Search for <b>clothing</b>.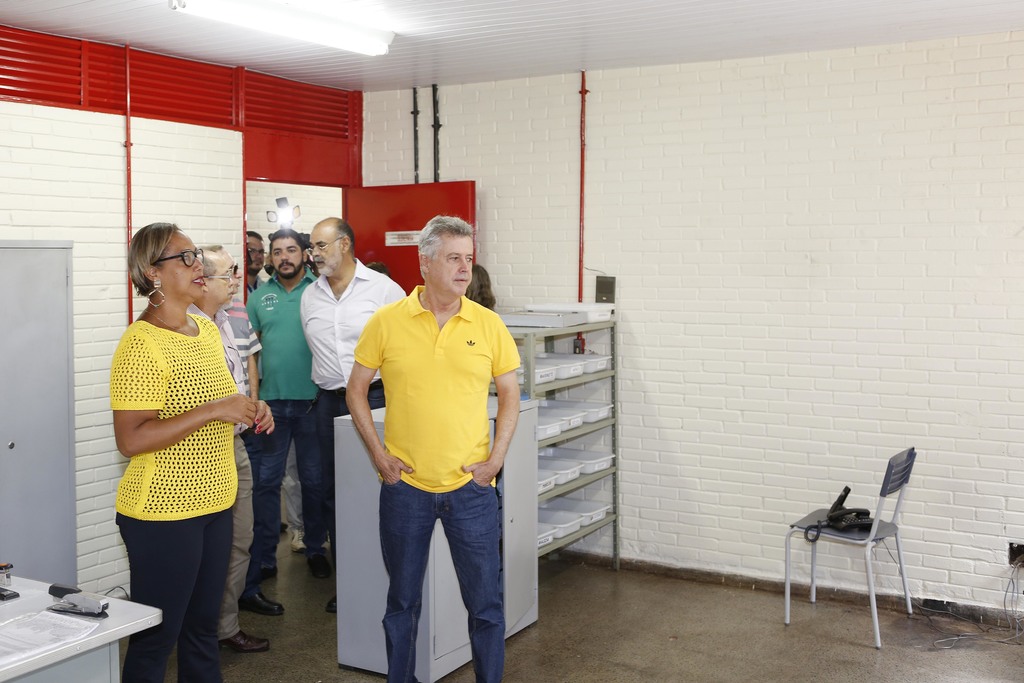
Found at (x1=224, y1=292, x2=261, y2=363).
